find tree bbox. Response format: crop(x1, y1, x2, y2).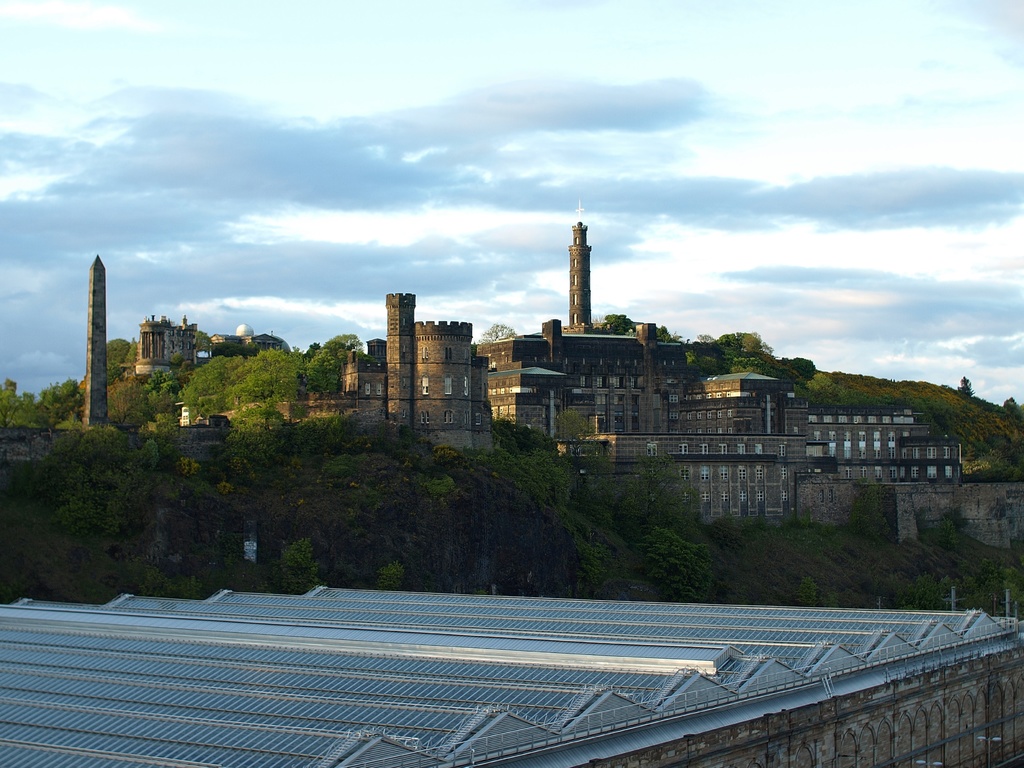
crop(491, 408, 574, 511).
